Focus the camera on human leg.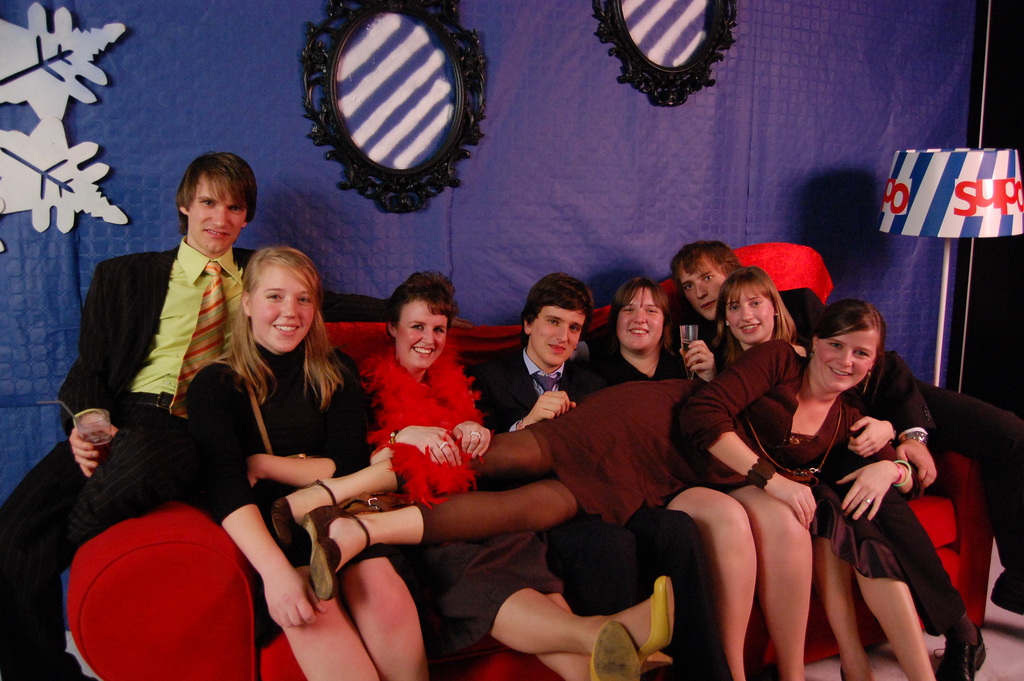
Focus region: <bbox>342, 554, 424, 675</bbox>.
